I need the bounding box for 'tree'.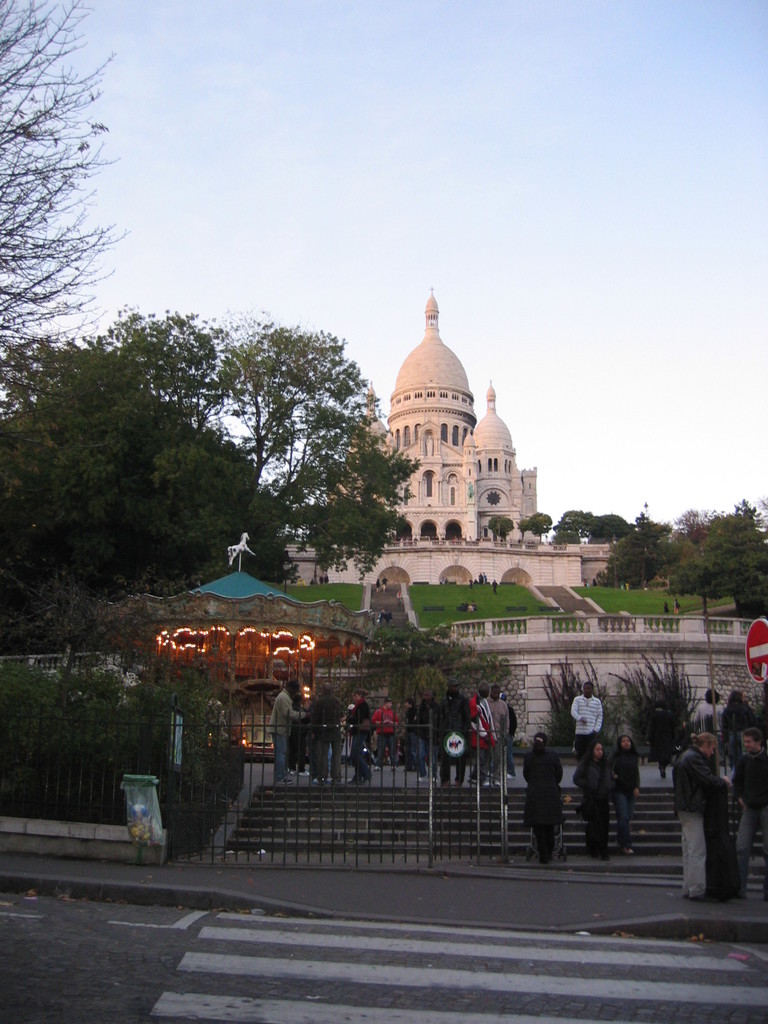
Here it is: detection(0, 371, 296, 679).
